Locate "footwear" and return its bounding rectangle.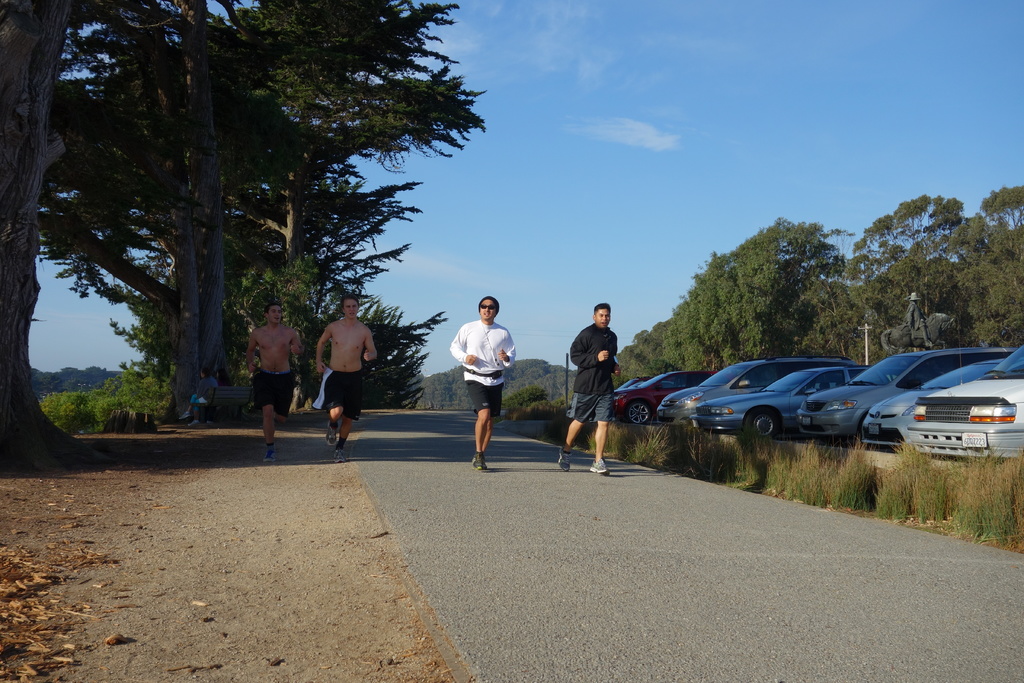
<region>325, 419, 337, 447</region>.
